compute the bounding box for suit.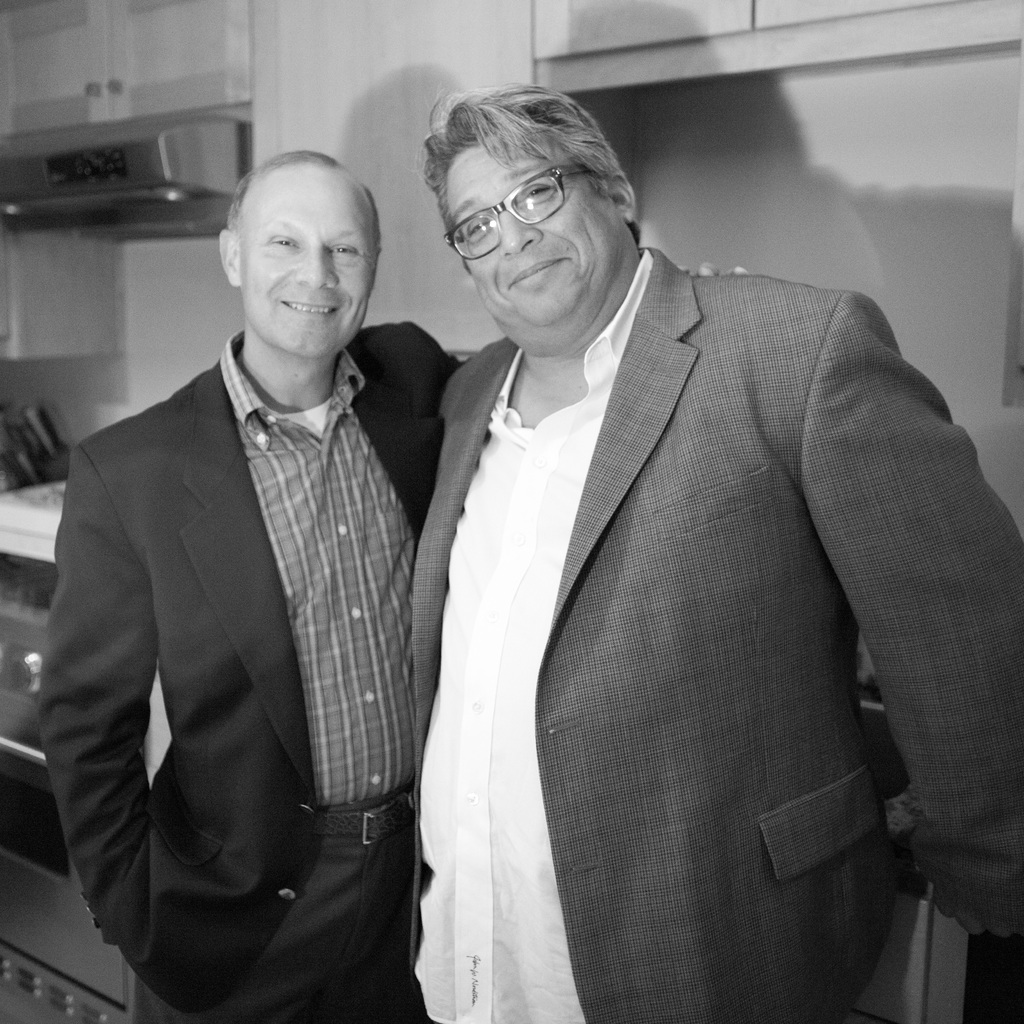
bbox(364, 58, 1007, 1023).
